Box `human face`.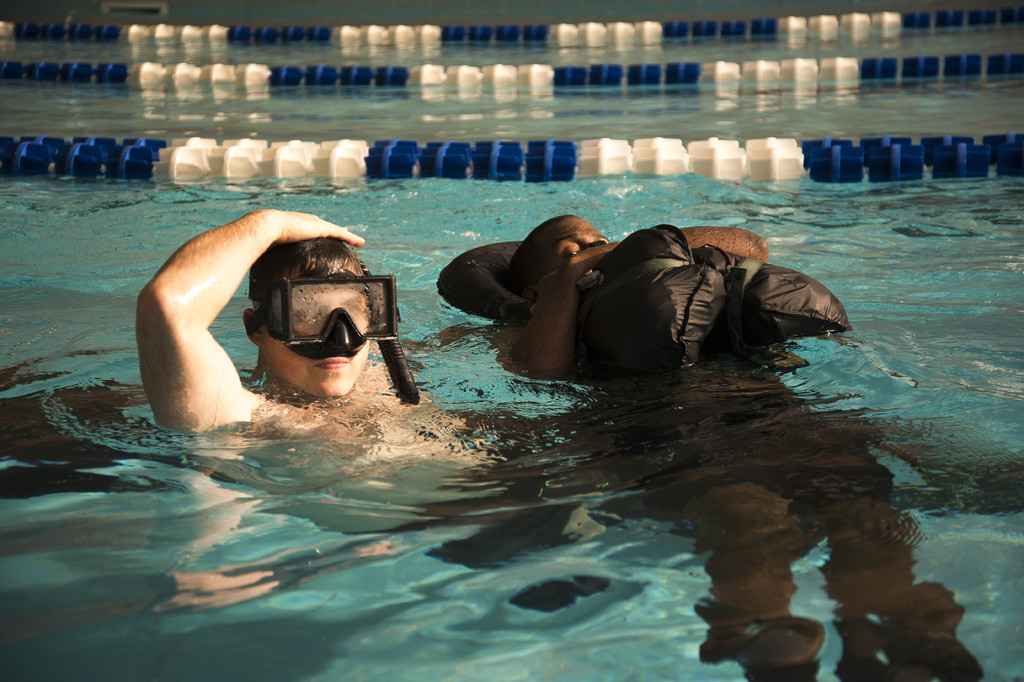
l=259, t=287, r=371, b=396.
